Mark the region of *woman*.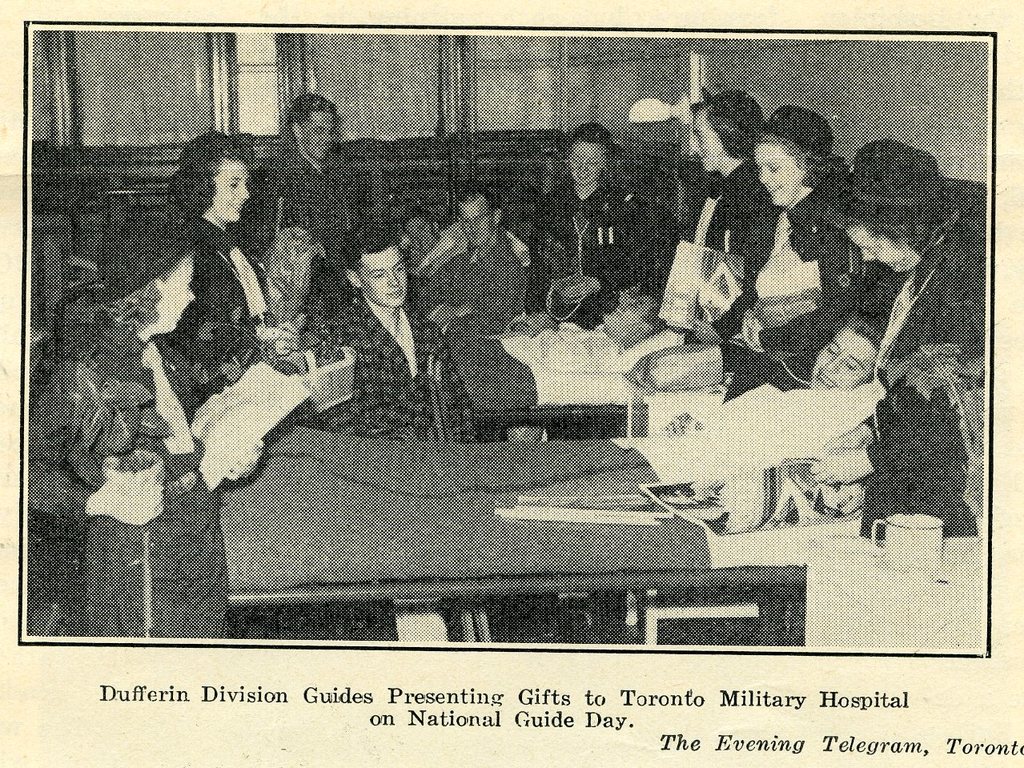
Region: x1=801, y1=138, x2=994, y2=537.
